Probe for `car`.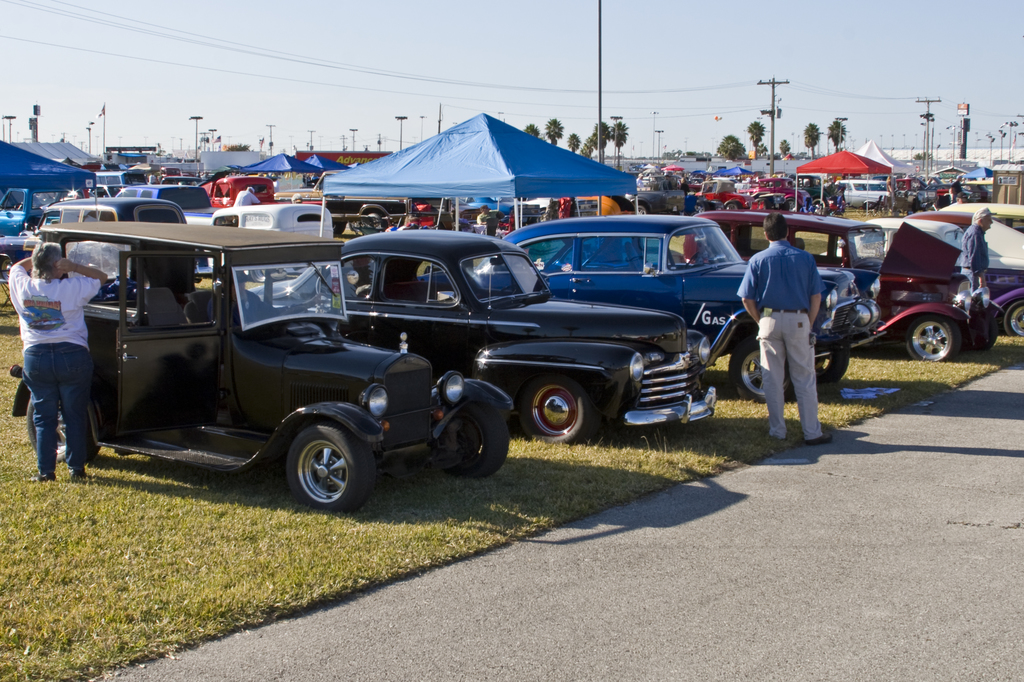
Probe result: [159,173,201,187].
